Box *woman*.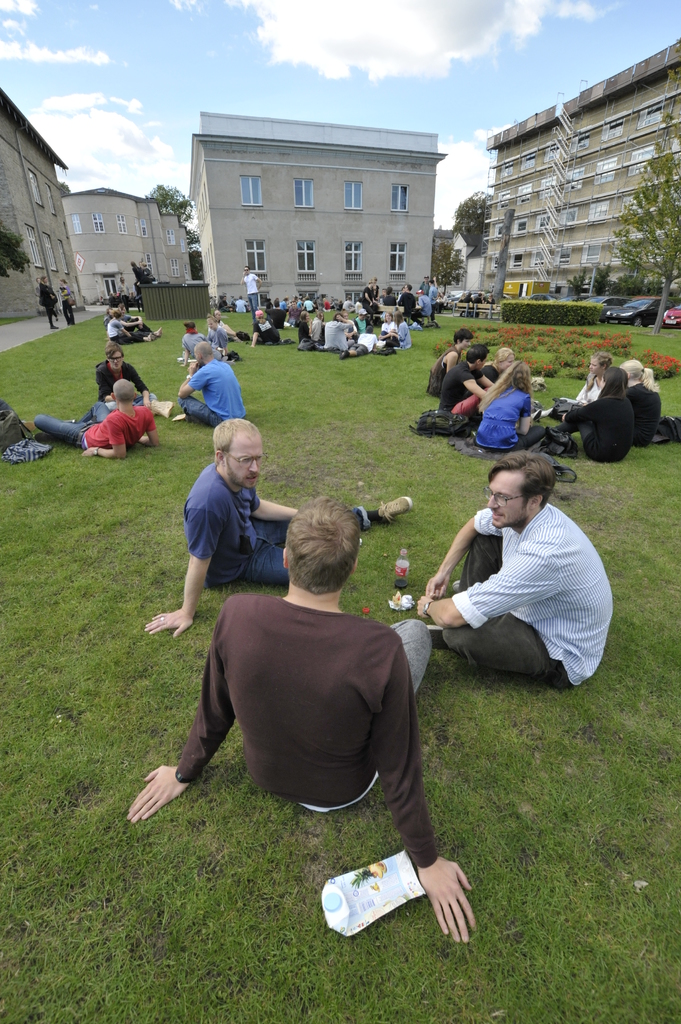
locate(62, 279, 71, 323).
